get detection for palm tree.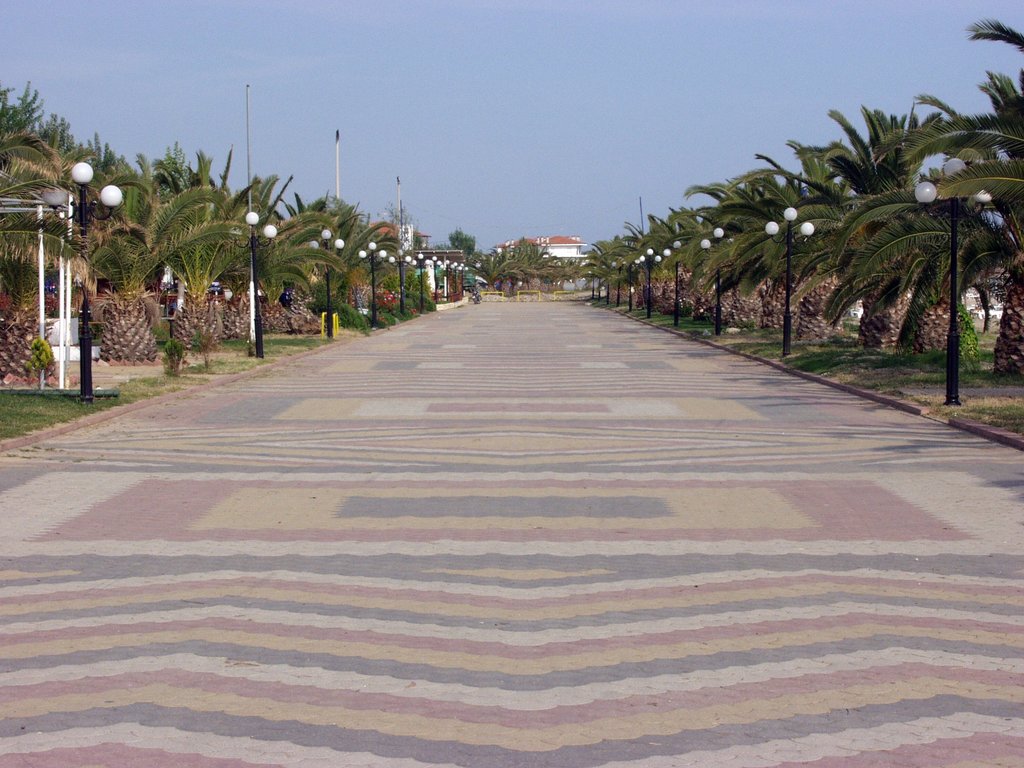
Detection: (0, 97, 106, 264).
